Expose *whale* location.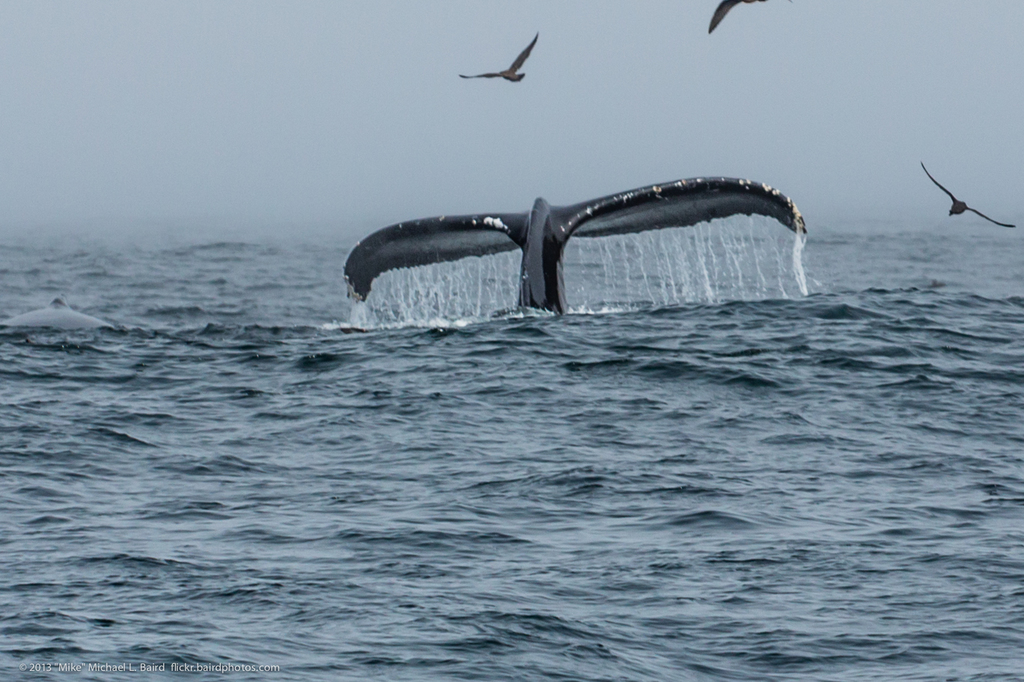
Exposed at (337,173,811,324).
